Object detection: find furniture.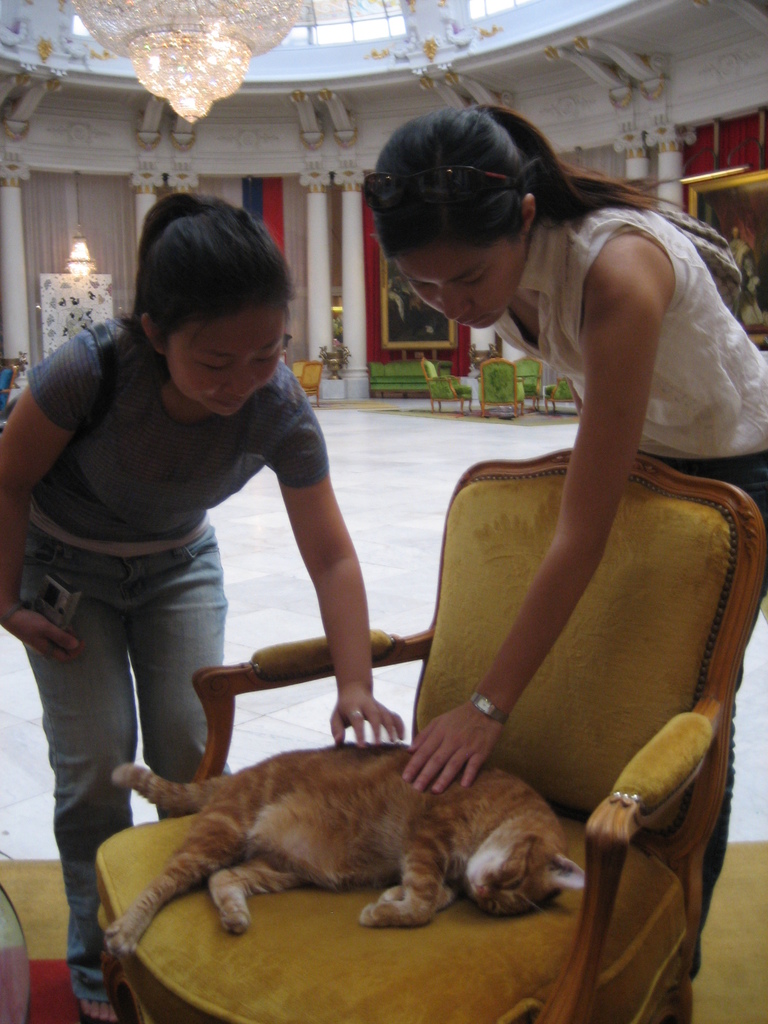
(474,351,531,423).
